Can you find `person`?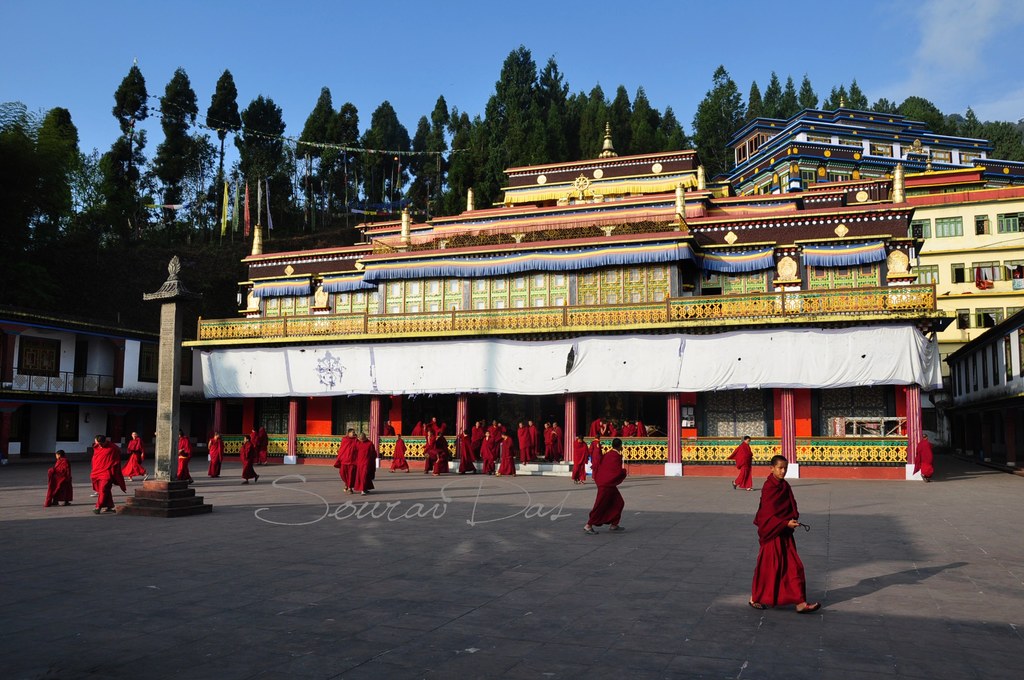
Yes, bounding box: select_region(582, 437, 623, 537).
